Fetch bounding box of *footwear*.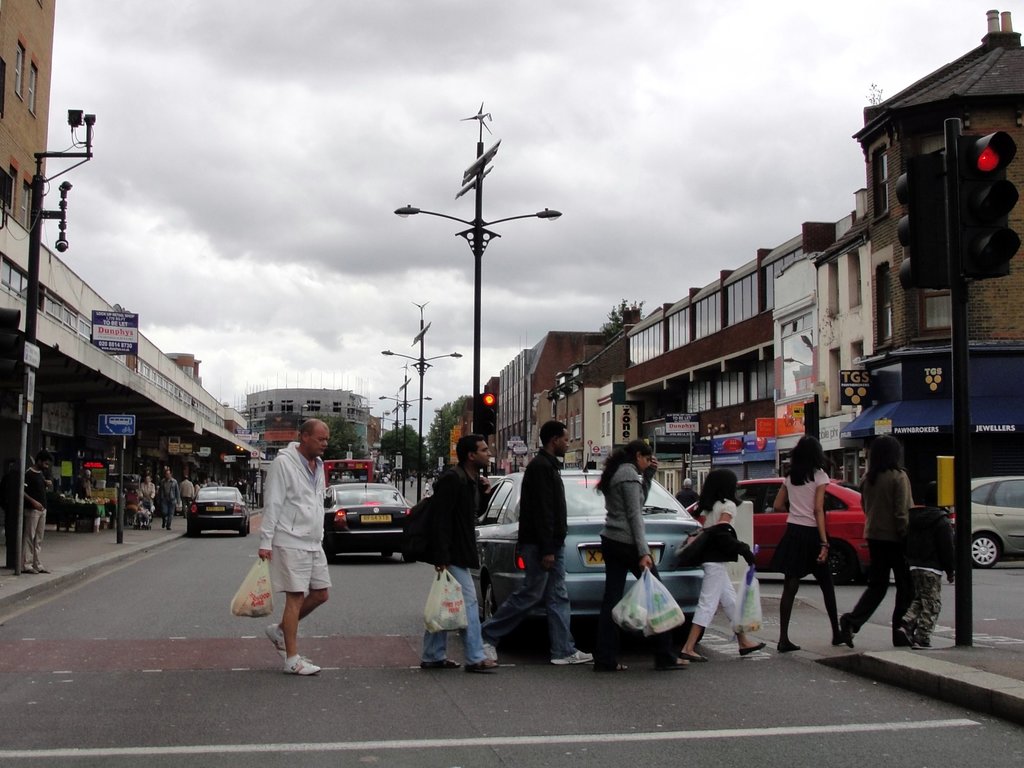
Bbox: BBox(909, 635, 932, 651).
